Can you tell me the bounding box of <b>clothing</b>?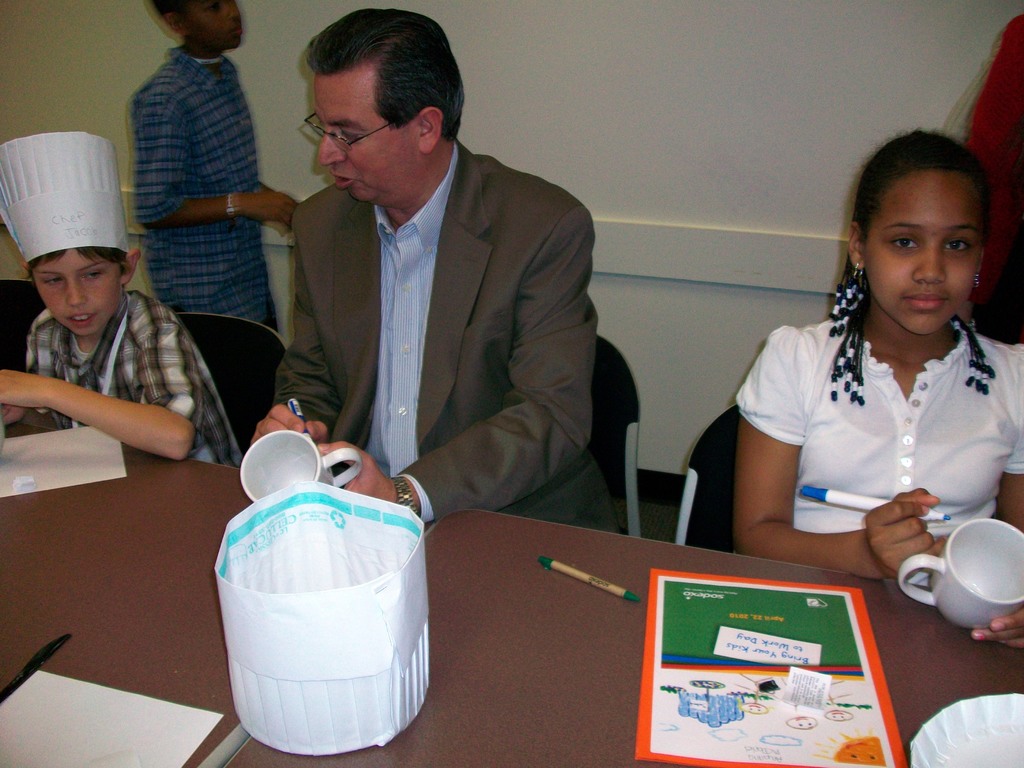
[left=127, top=49, right=266, bottom=325].
